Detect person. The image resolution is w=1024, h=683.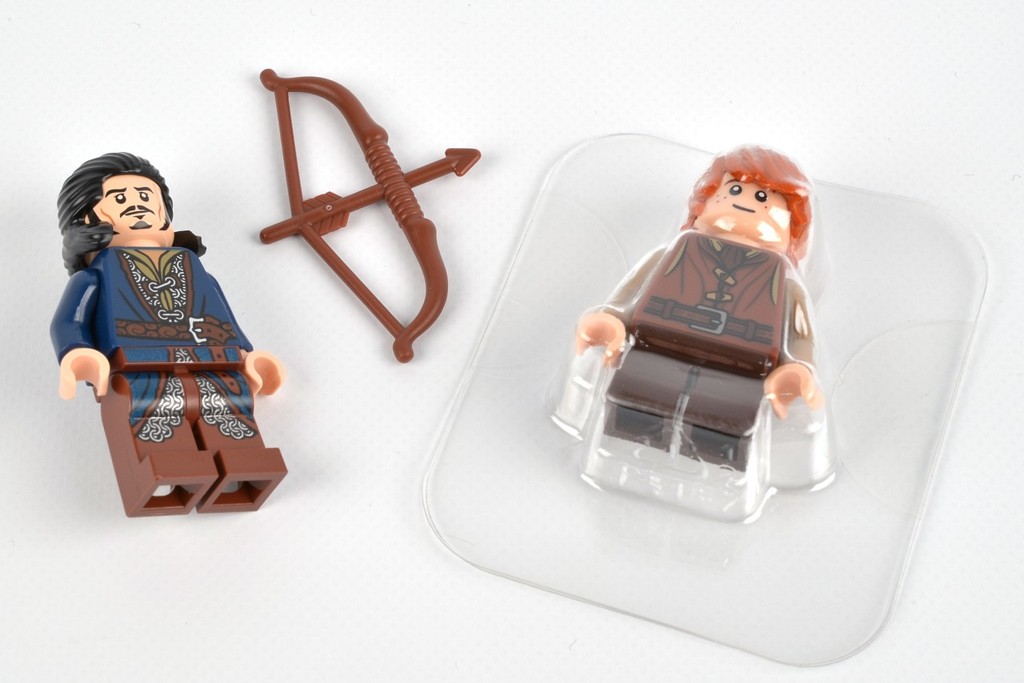
bbox(574, 144, 820, 472).
